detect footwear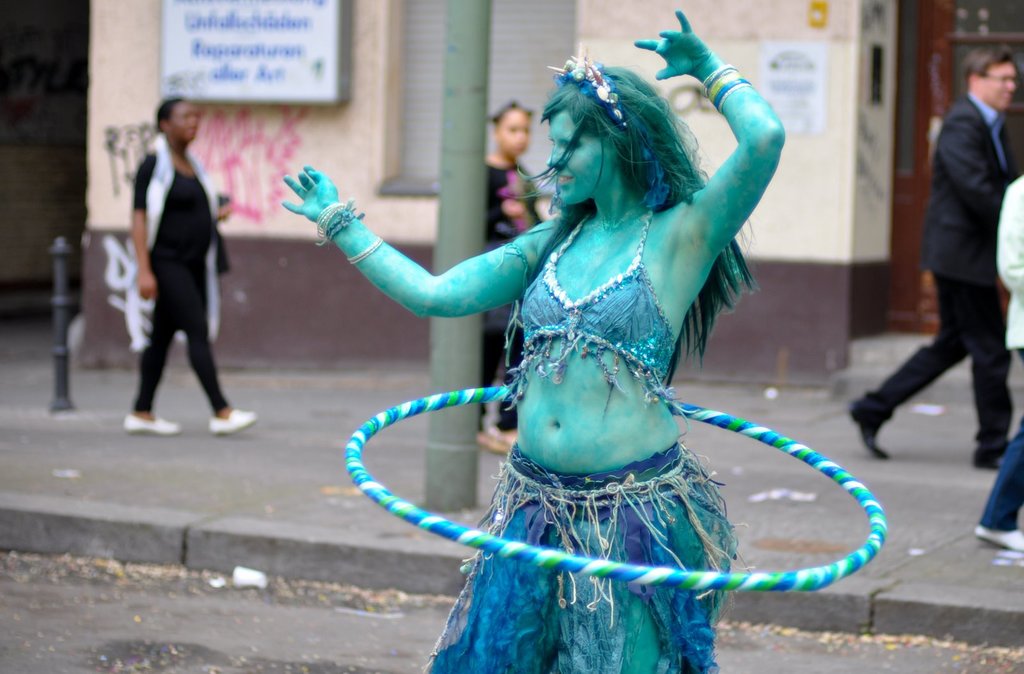
crop(205, 405, 267, 438)
